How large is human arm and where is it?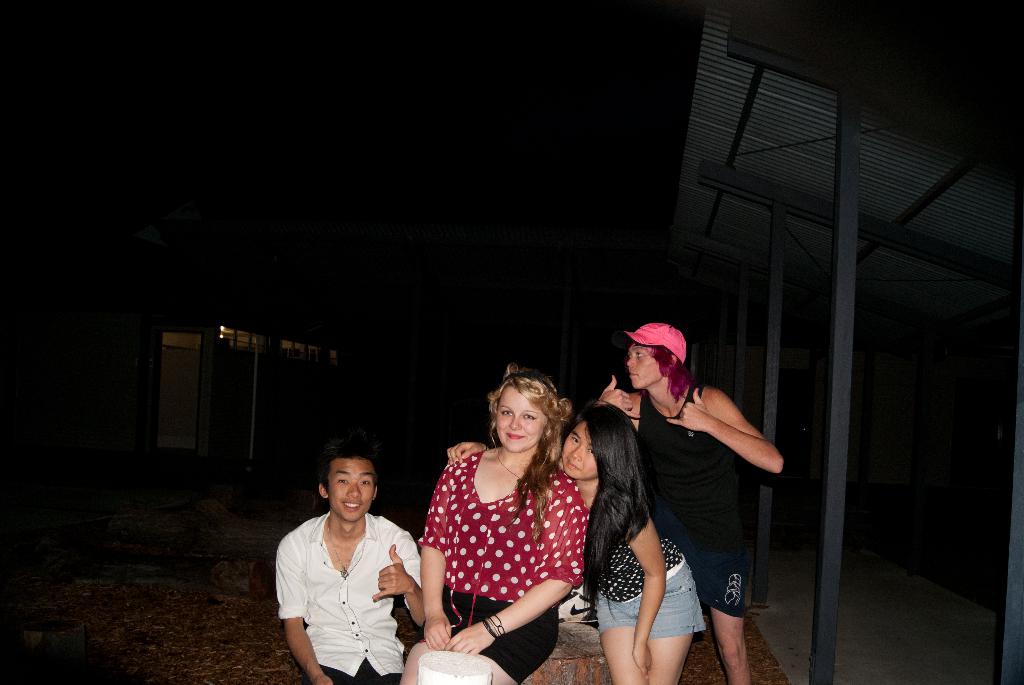
Bounding box: locate(696, 393, 780, 502).
